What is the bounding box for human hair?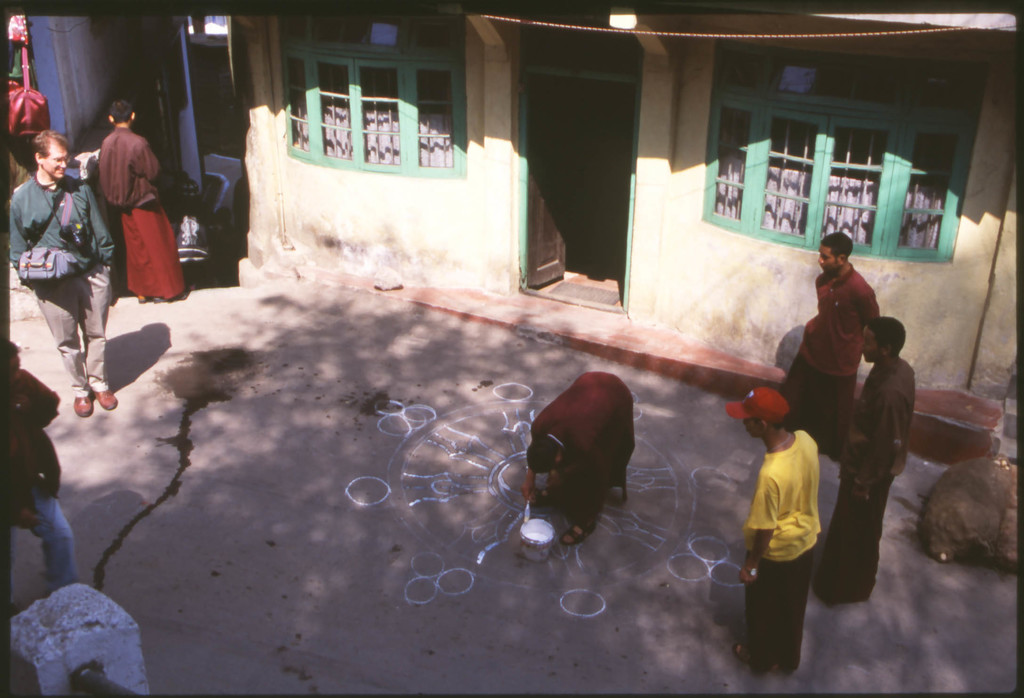
(30, 127, 67, 161).
